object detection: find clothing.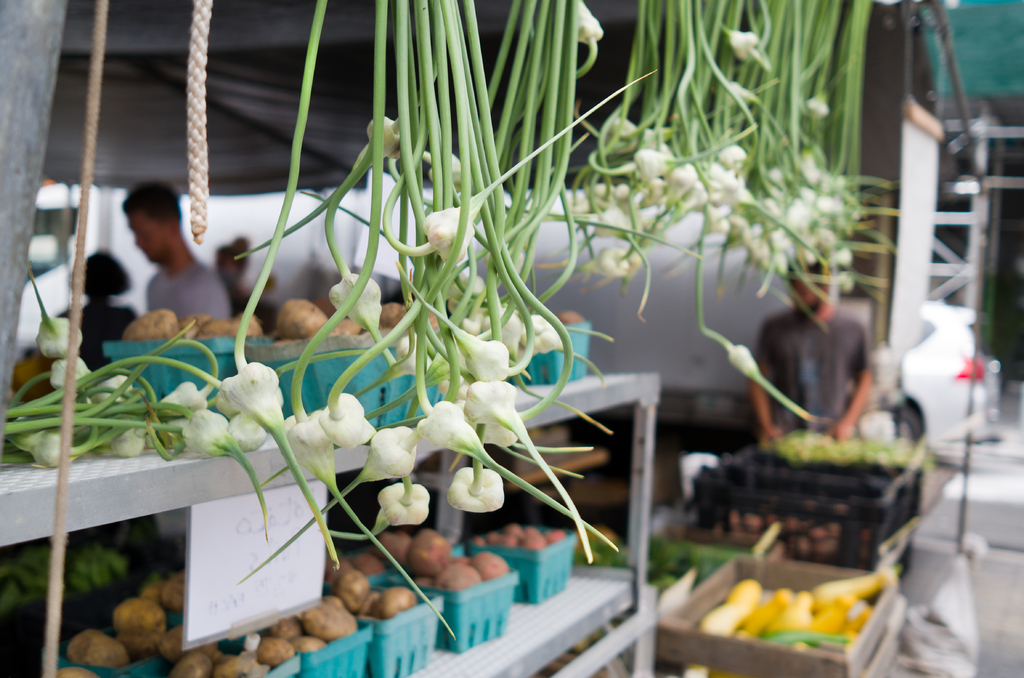
left=58, top=303, right=141, bottom=361.
